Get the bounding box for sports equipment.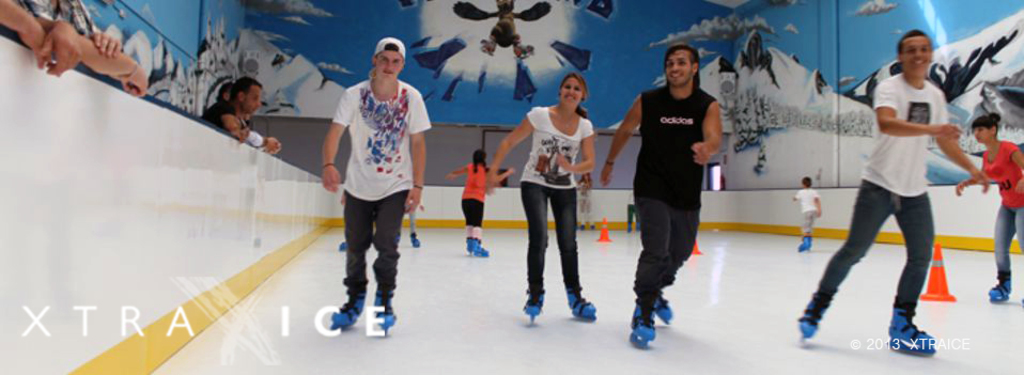
bbox=(375, 294, 394, 334).
